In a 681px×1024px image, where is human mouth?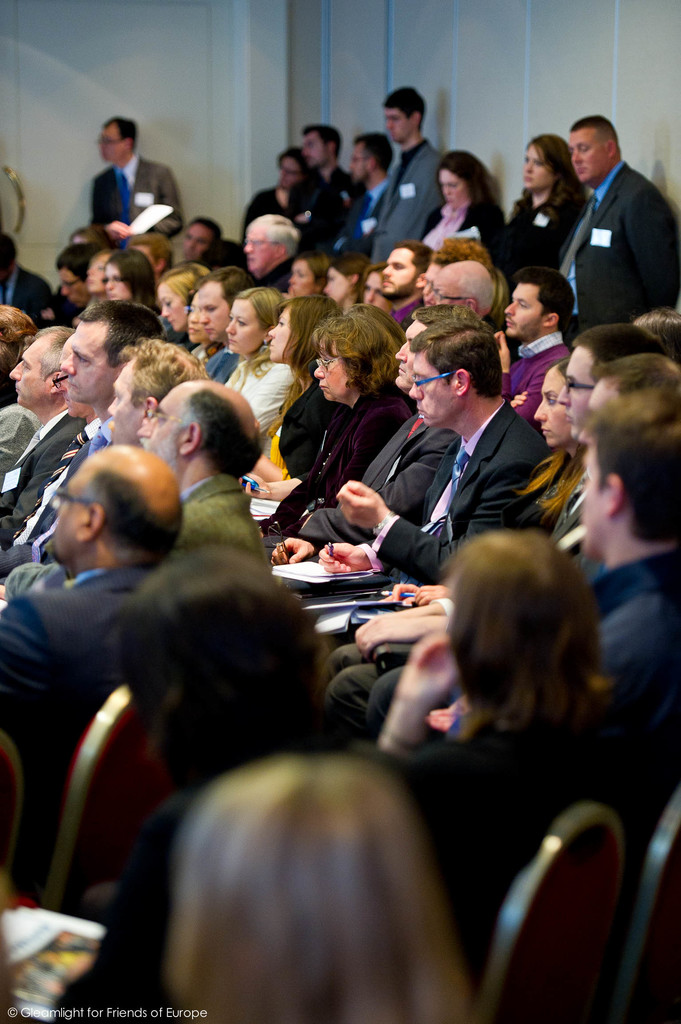
l=504, t=316, r=513, b=327.
